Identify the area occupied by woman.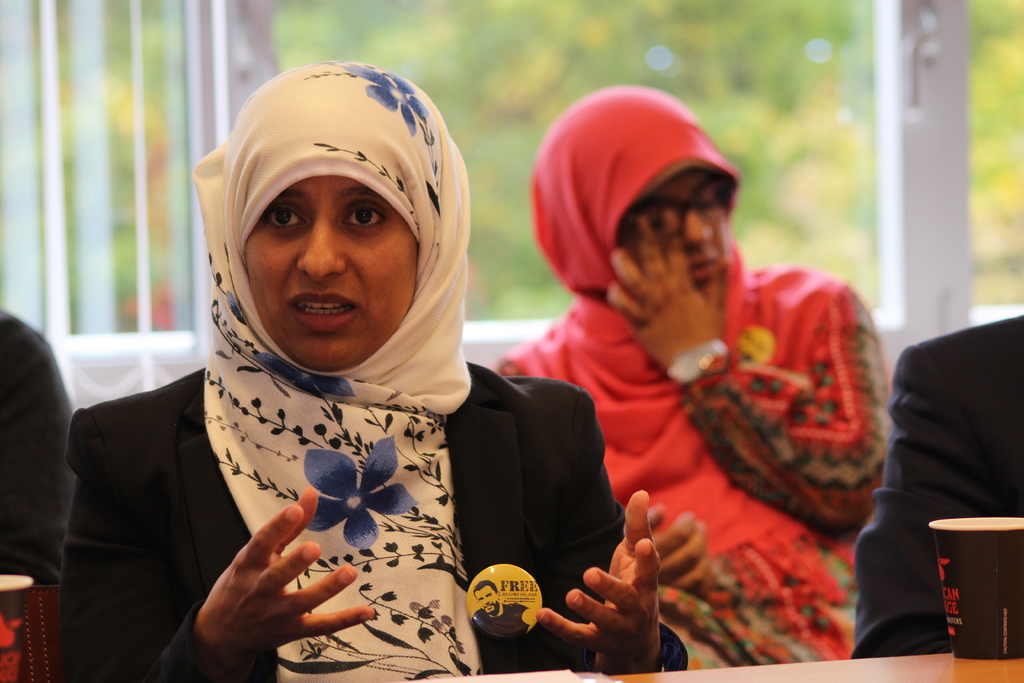
Area: crop(484, 87, 886, 675).
